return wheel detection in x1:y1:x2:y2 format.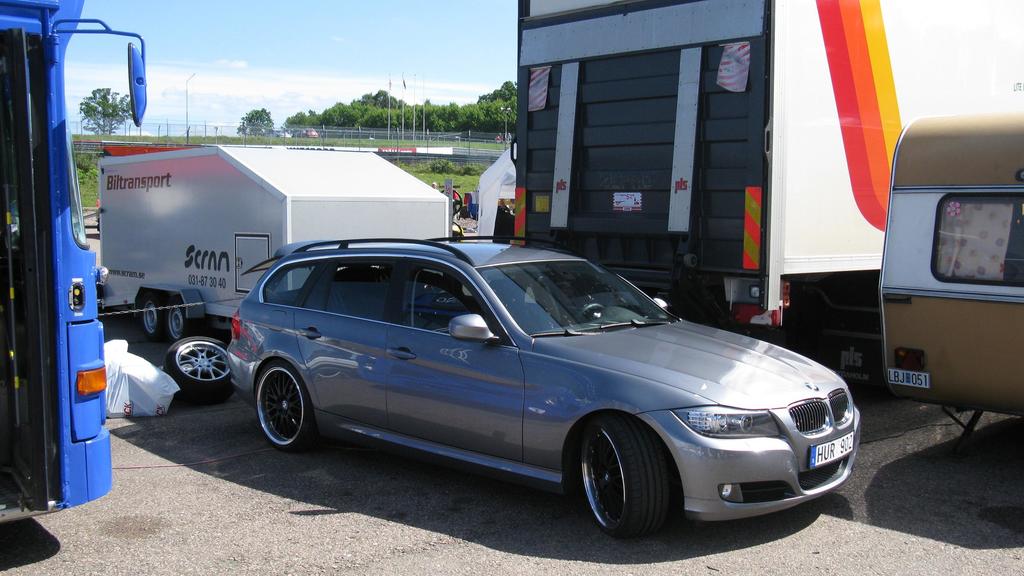
170:334:225:391.
